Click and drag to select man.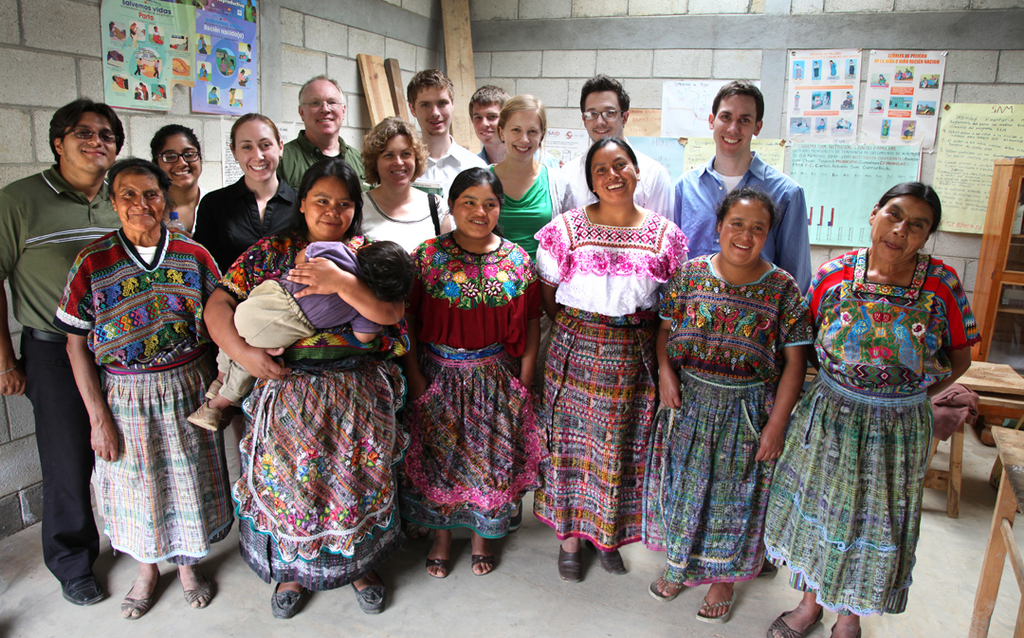
Selection: (left=560, top=77, right=669, bottom=215).
